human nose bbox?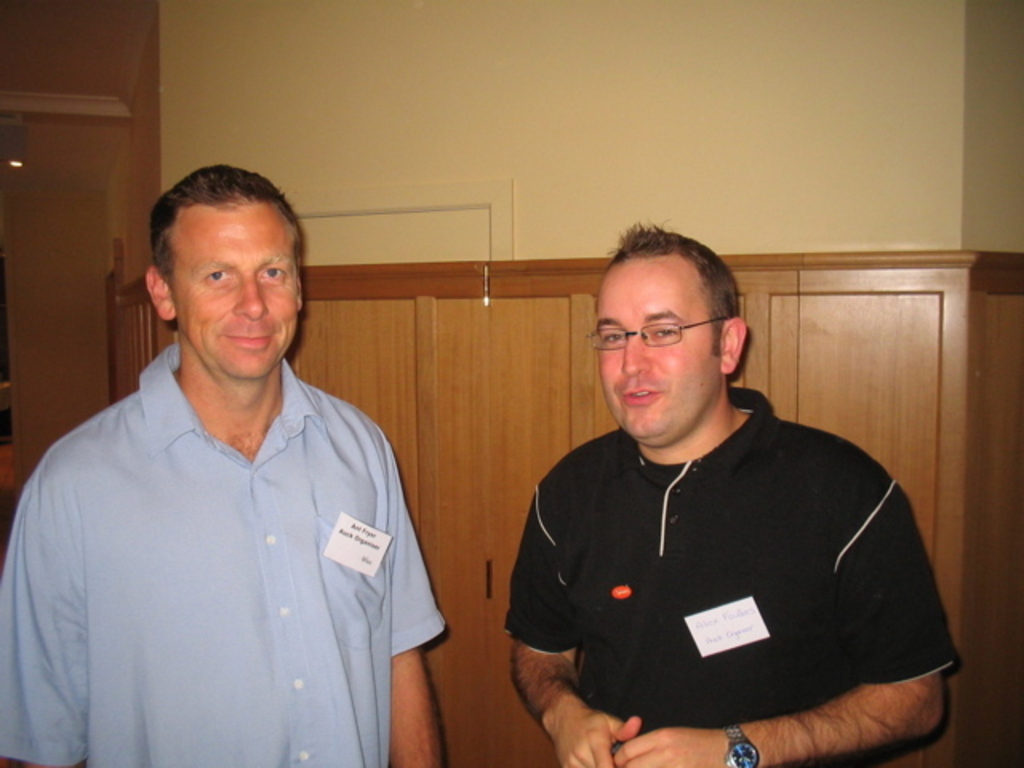
crop(235, 269, 266, 317)
